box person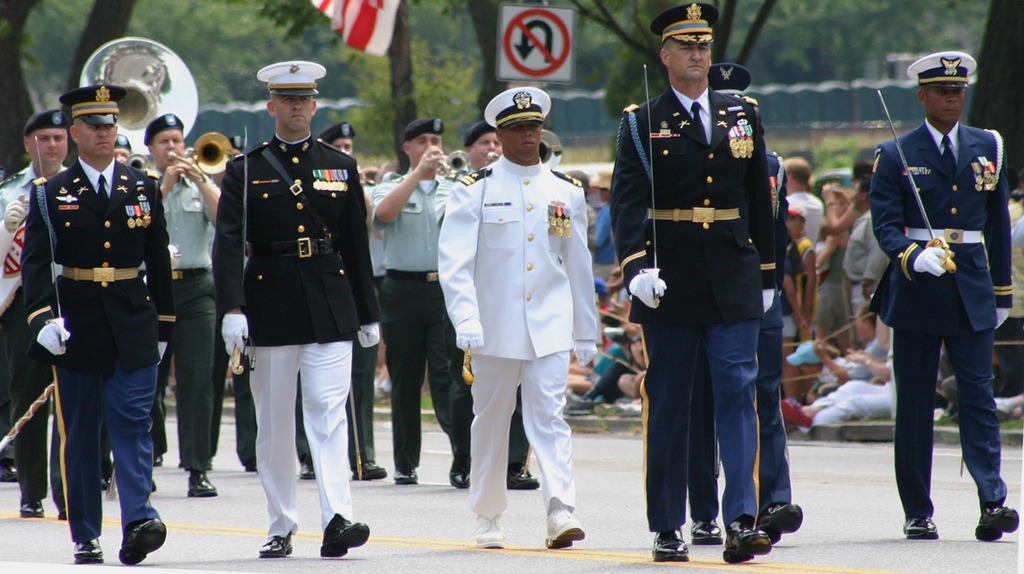
box=[779, 153, 822, 245]
